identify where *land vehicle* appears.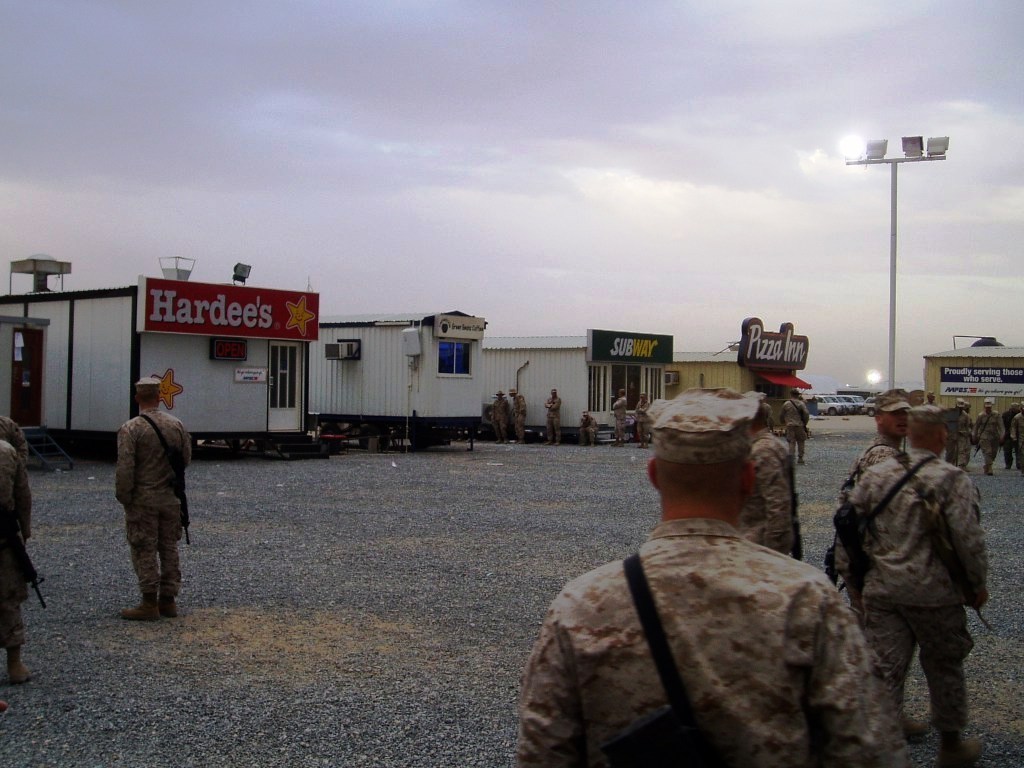
Appears at <box>847,397,863,412</box>.
